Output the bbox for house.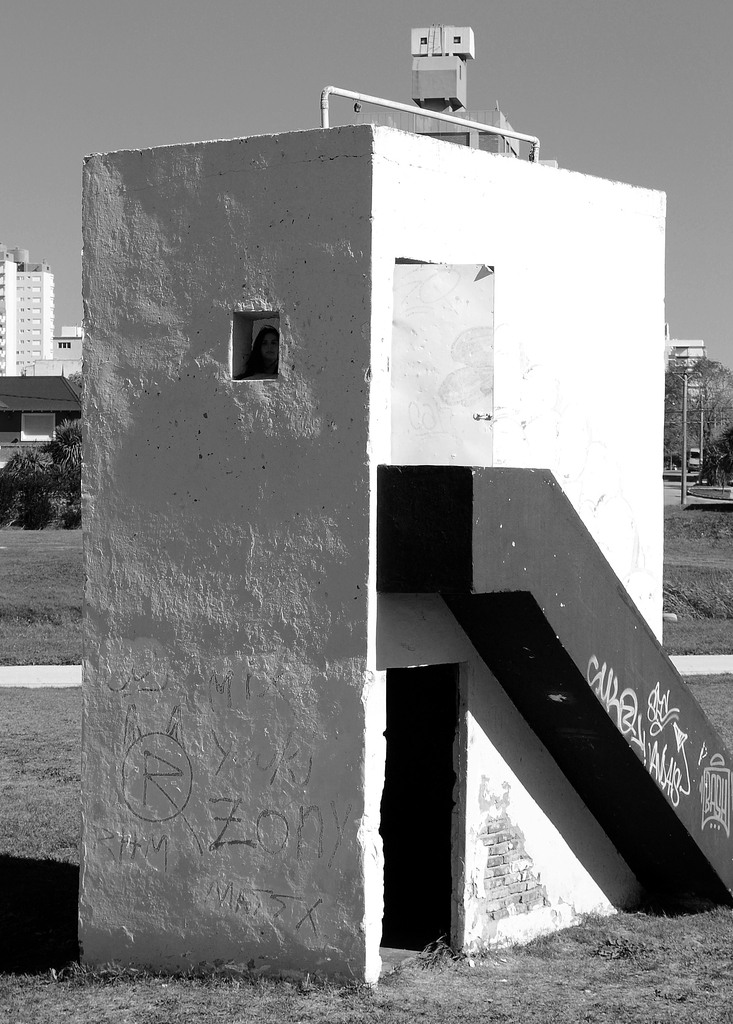
[672,337,709,400].
